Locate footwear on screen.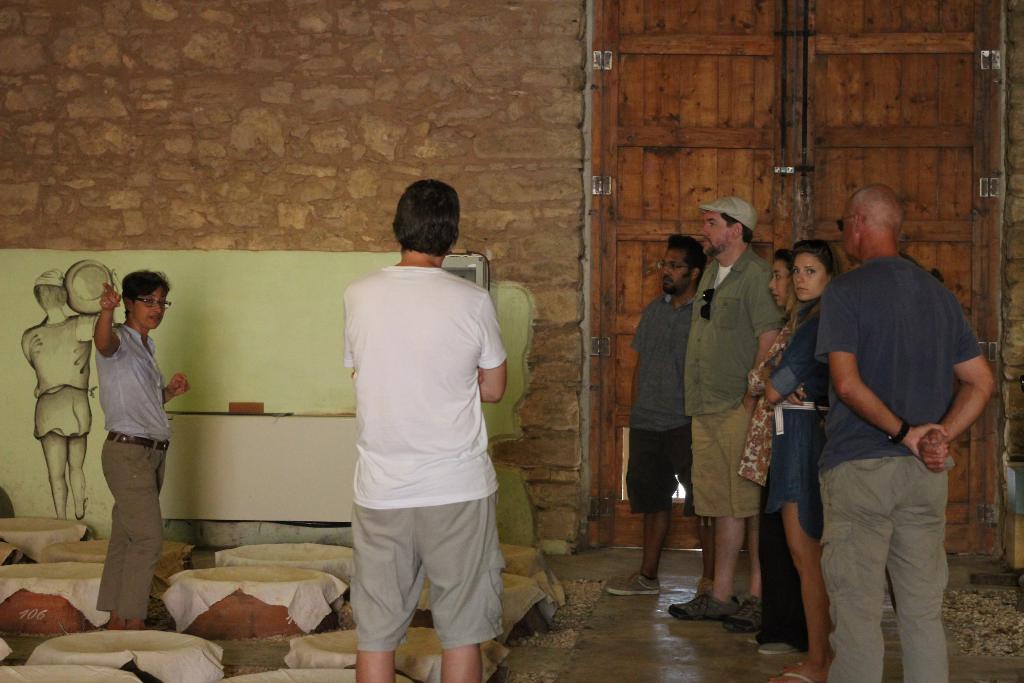
On screen at (x1=605, y1=574, x2=664, y2=595).
